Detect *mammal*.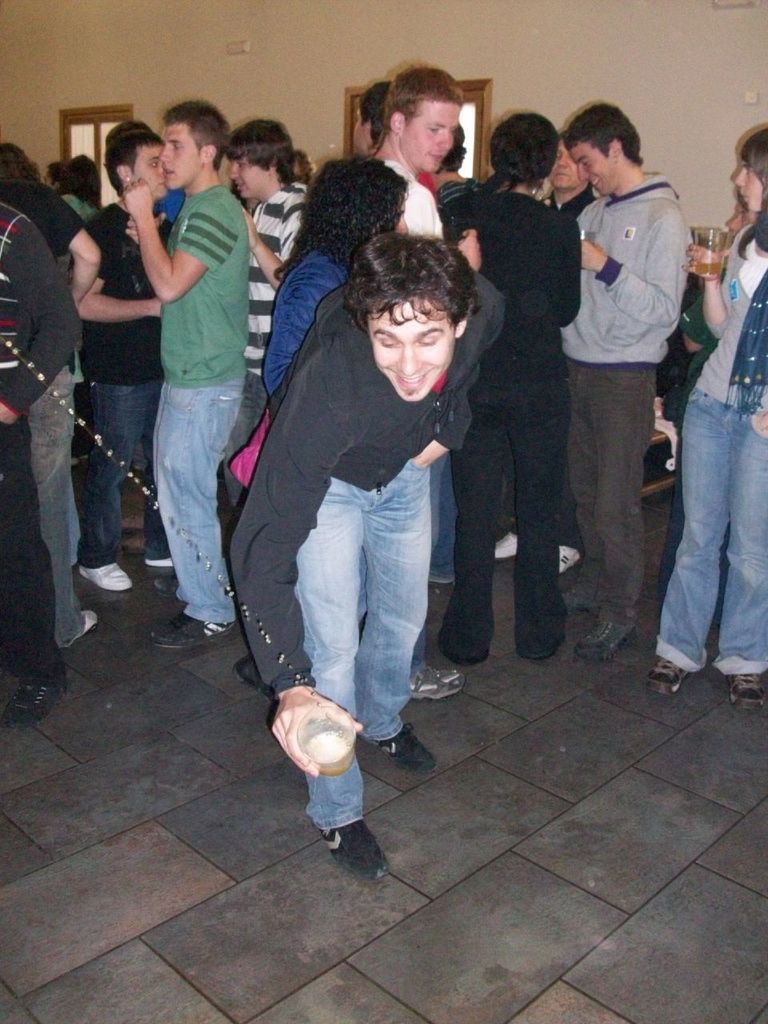
Detected at 0, 199, 81, 722.
